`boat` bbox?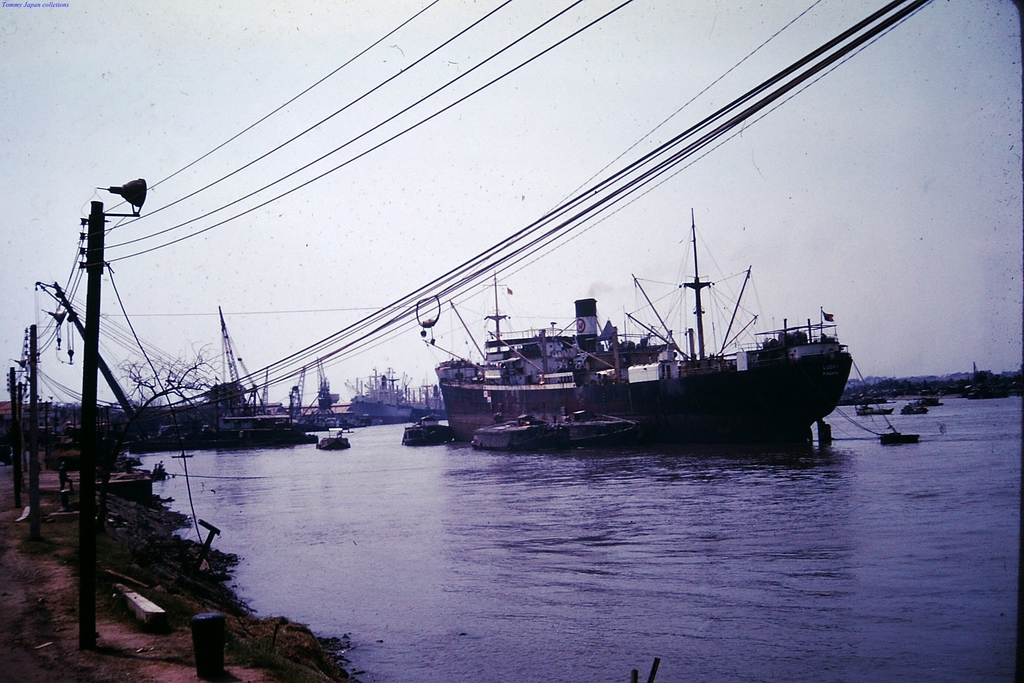
detection(916, 394, 952, 409)
